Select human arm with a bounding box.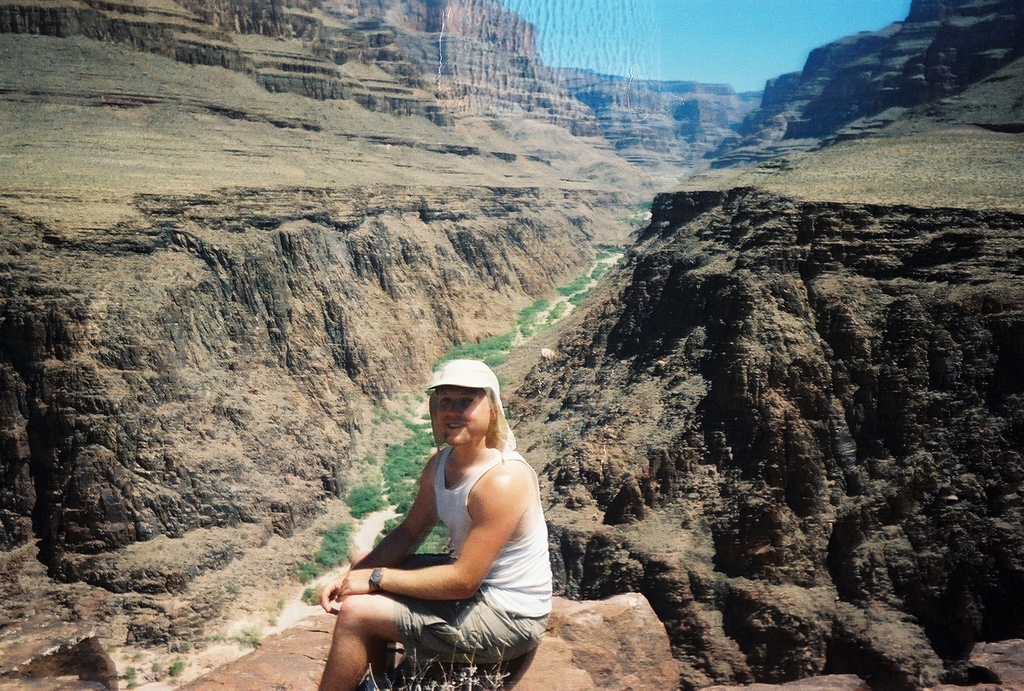
left=323, top=465, right=436, bottom=616.
